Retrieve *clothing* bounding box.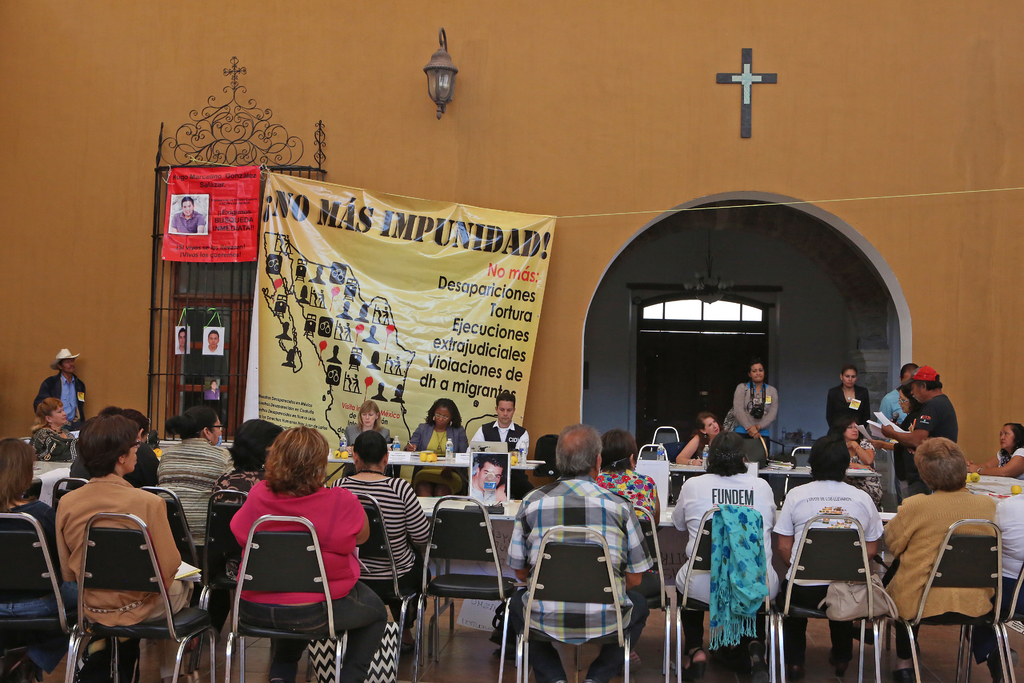
Bounding box: detection(875, 479, 1000, 659).
